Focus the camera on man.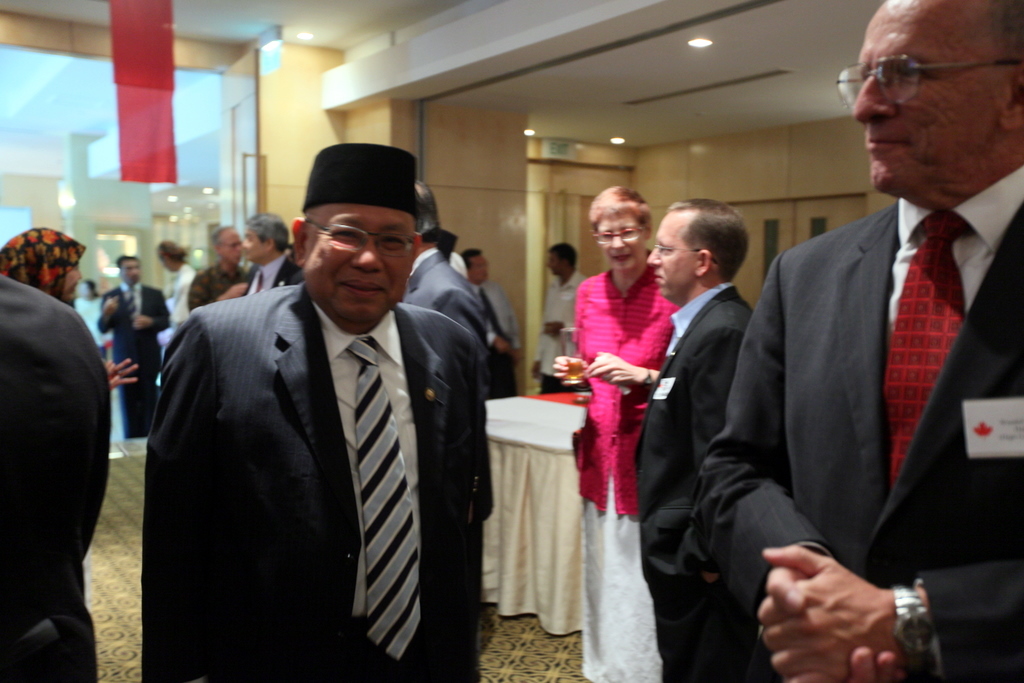
Focus region: bbox(145, 147, 511, 672).
